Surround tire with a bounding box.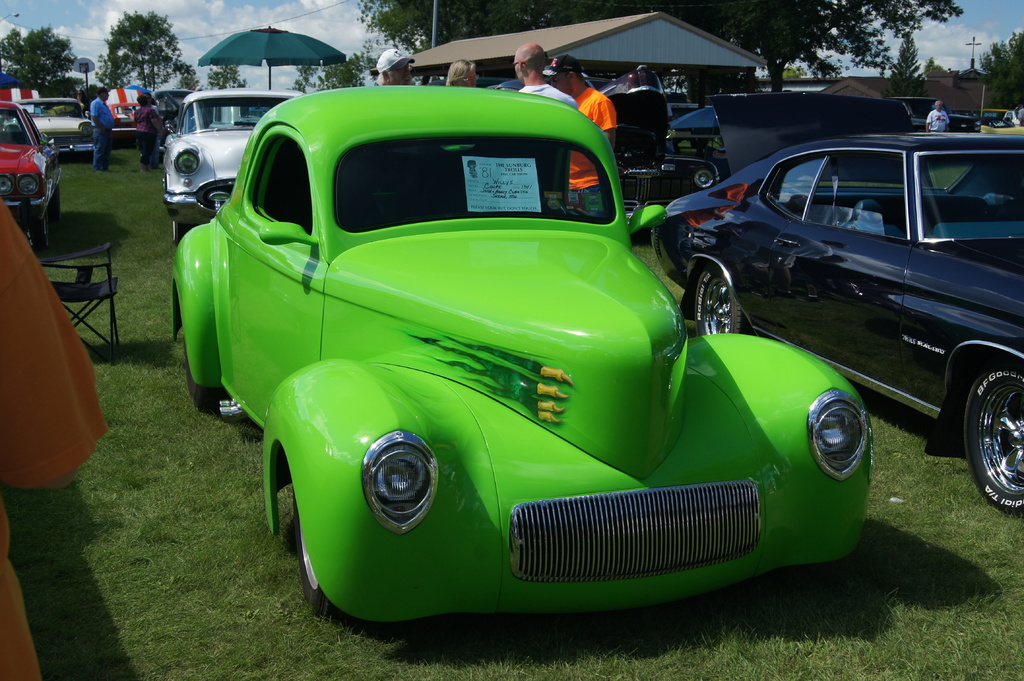
detection(300, 508, 340, 616).
